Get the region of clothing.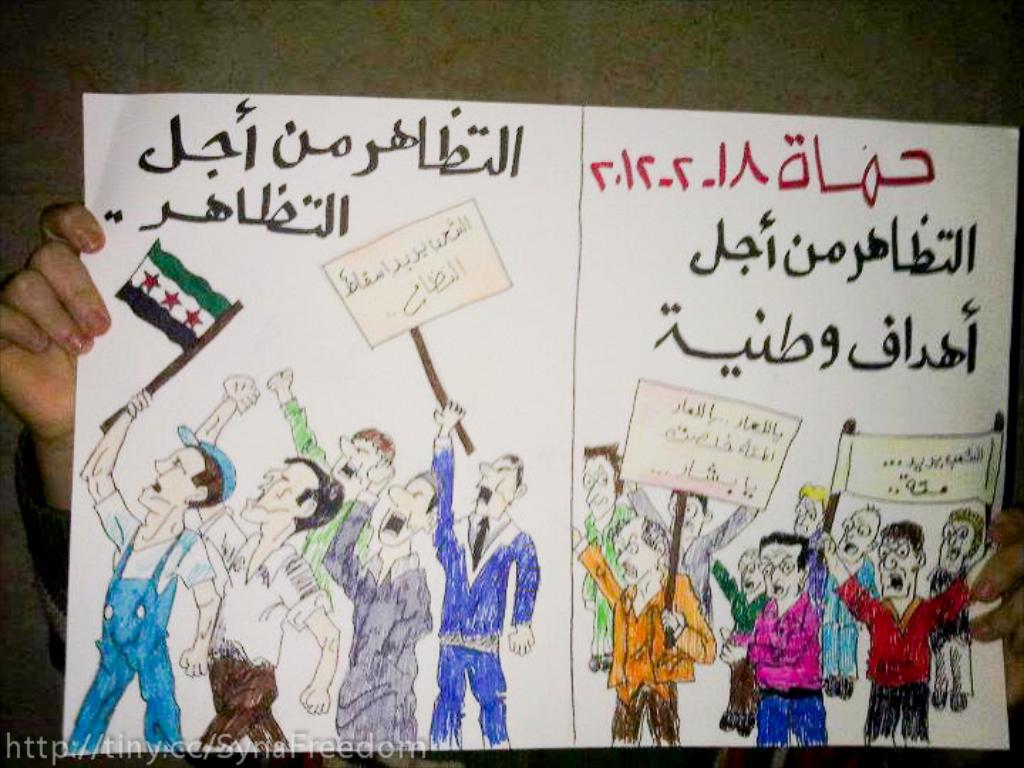
bbox=(829, 556, 885, 690).
